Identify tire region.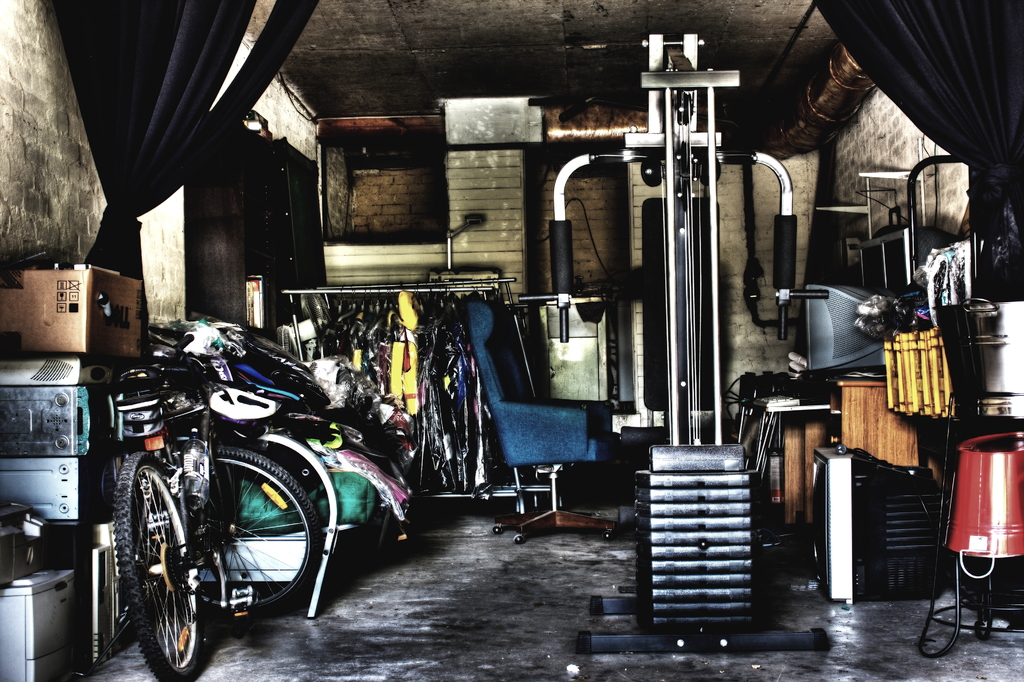
Region: locate(113, 453, 216, 681).
